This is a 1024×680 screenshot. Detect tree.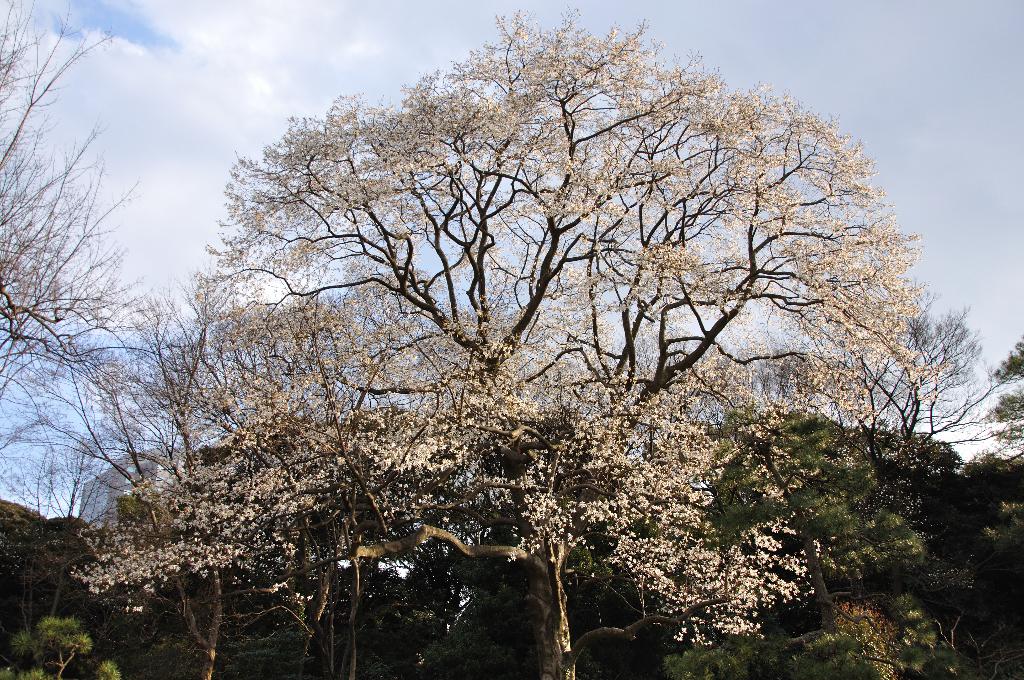
l=999, t=343, r=1023, b=459.
